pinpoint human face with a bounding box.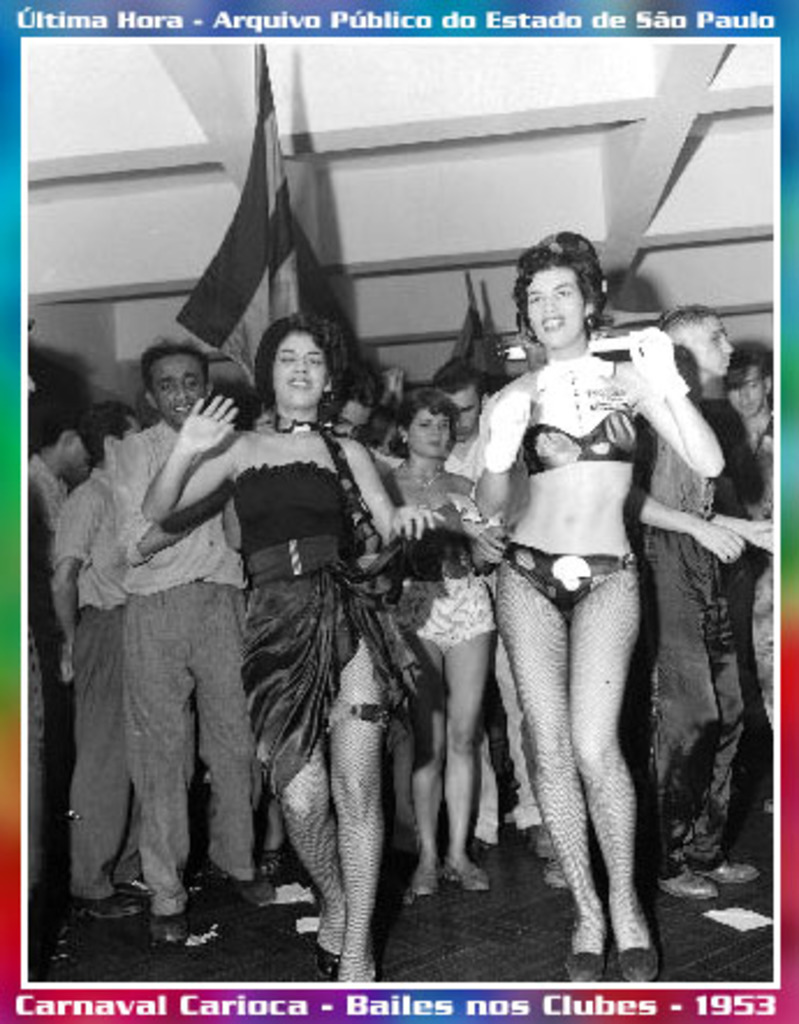
left=269, top=334, right=320, bottom=408.
